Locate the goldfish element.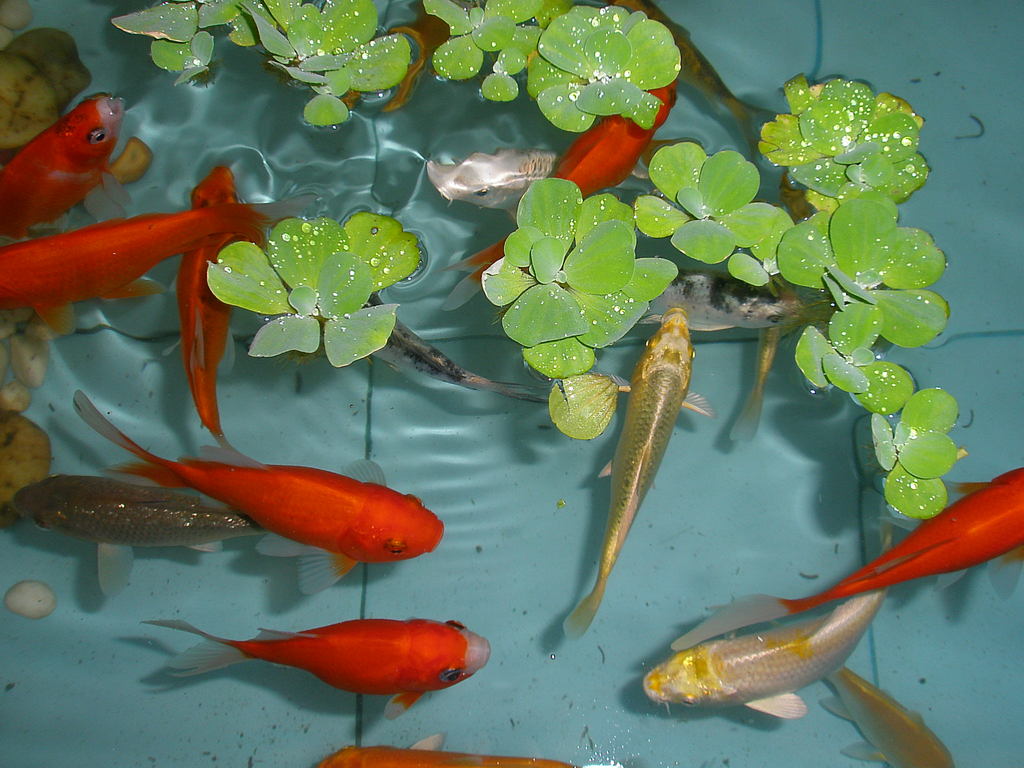
Element bbox: 138:618:490:721.
